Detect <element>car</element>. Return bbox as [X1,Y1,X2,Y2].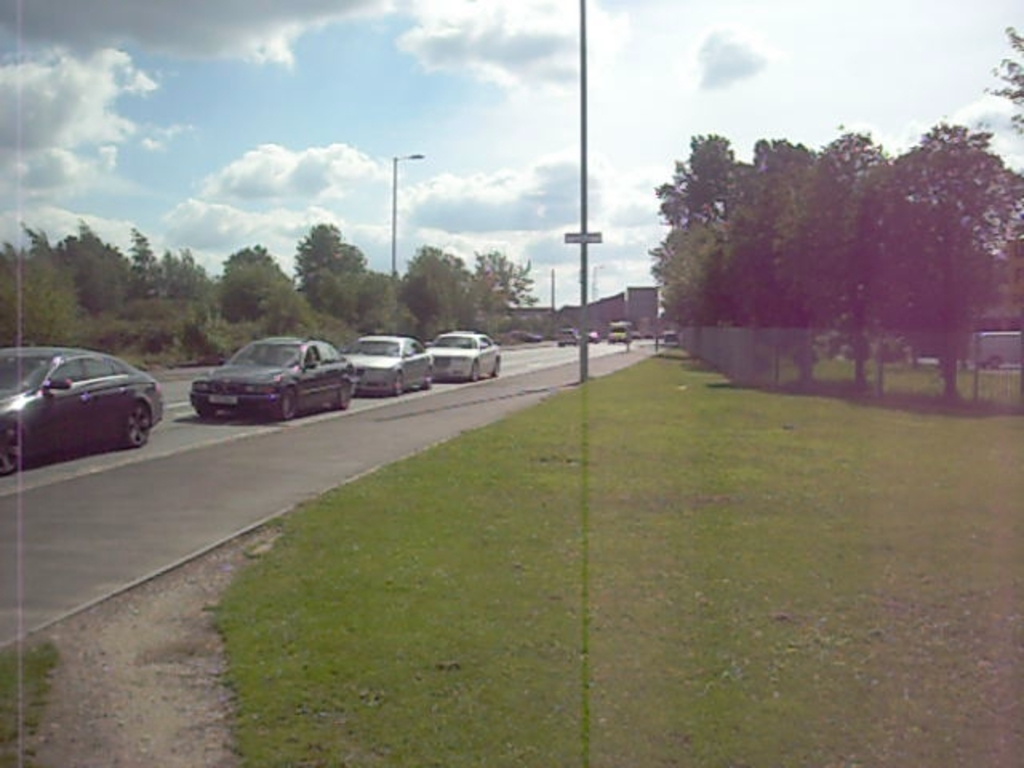
[346,331,443,400].
